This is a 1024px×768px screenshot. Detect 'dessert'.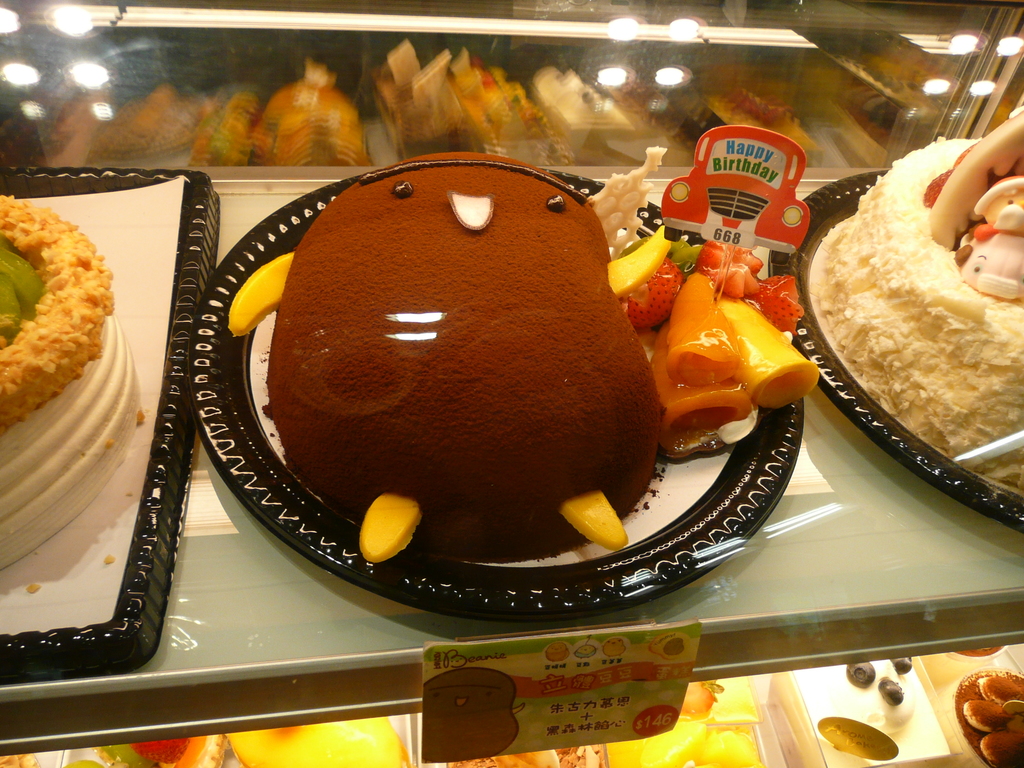
detection(604, 668, 775, 767).
